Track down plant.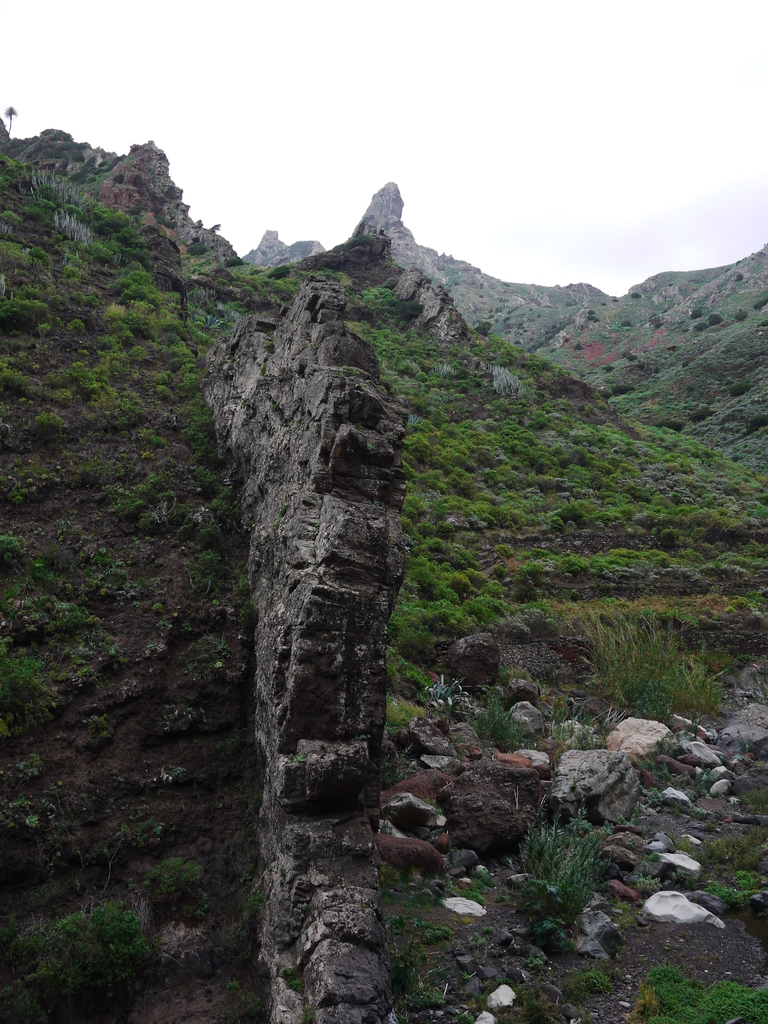
Tracked to <box>30,900,146,991</box>.
